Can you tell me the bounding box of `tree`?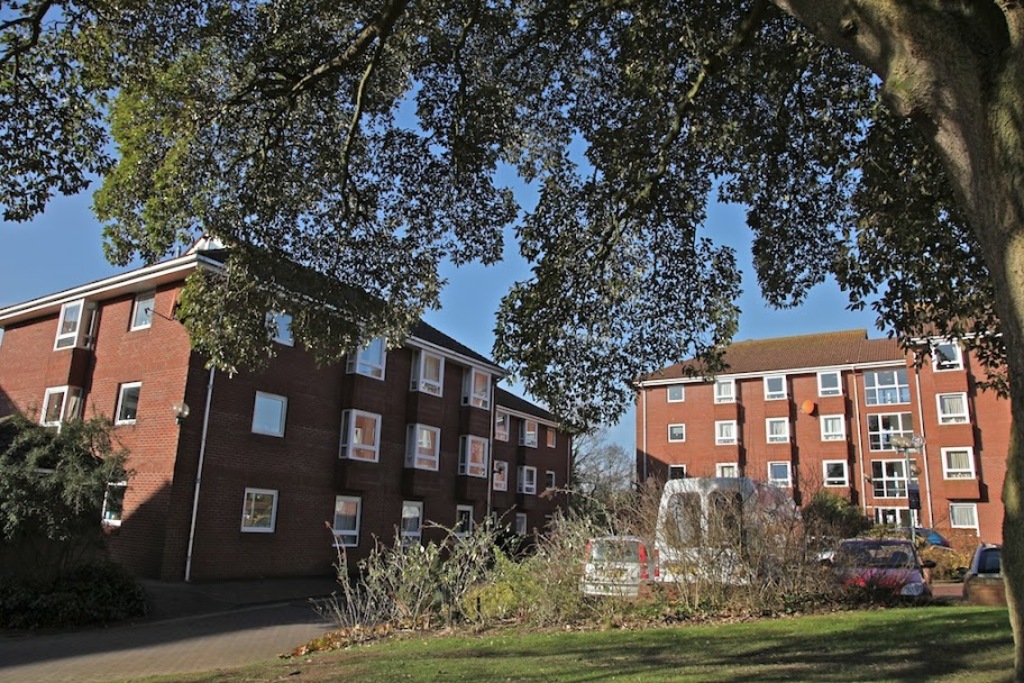
[x1=572, y1=421, x2=637, y2=511].
